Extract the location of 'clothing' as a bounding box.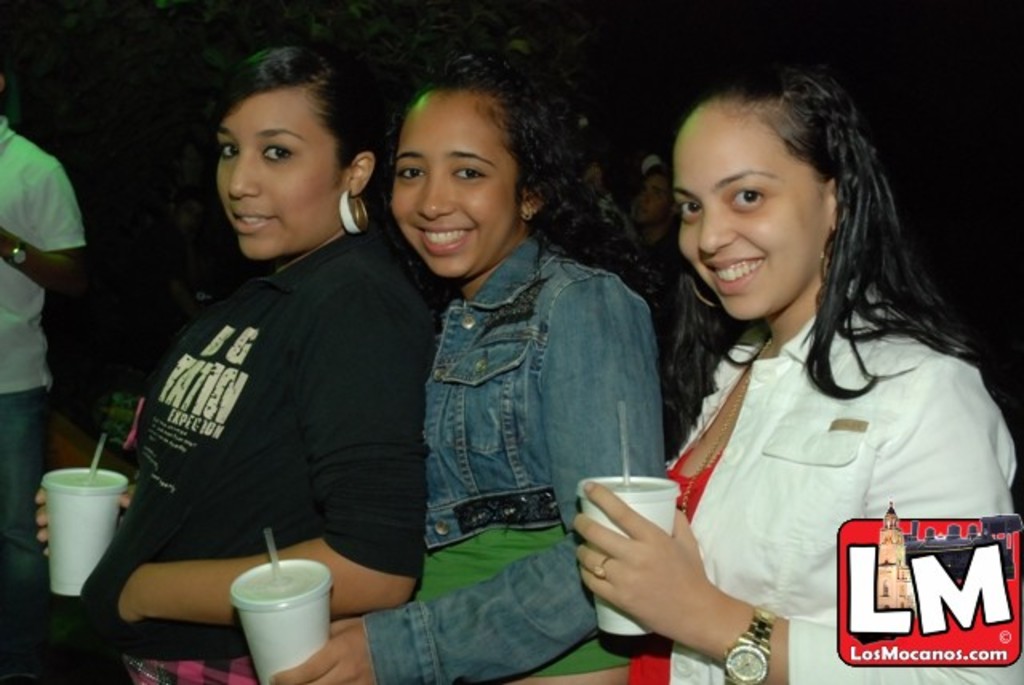
x1=3, y1=112, x2=91, y2=597.
